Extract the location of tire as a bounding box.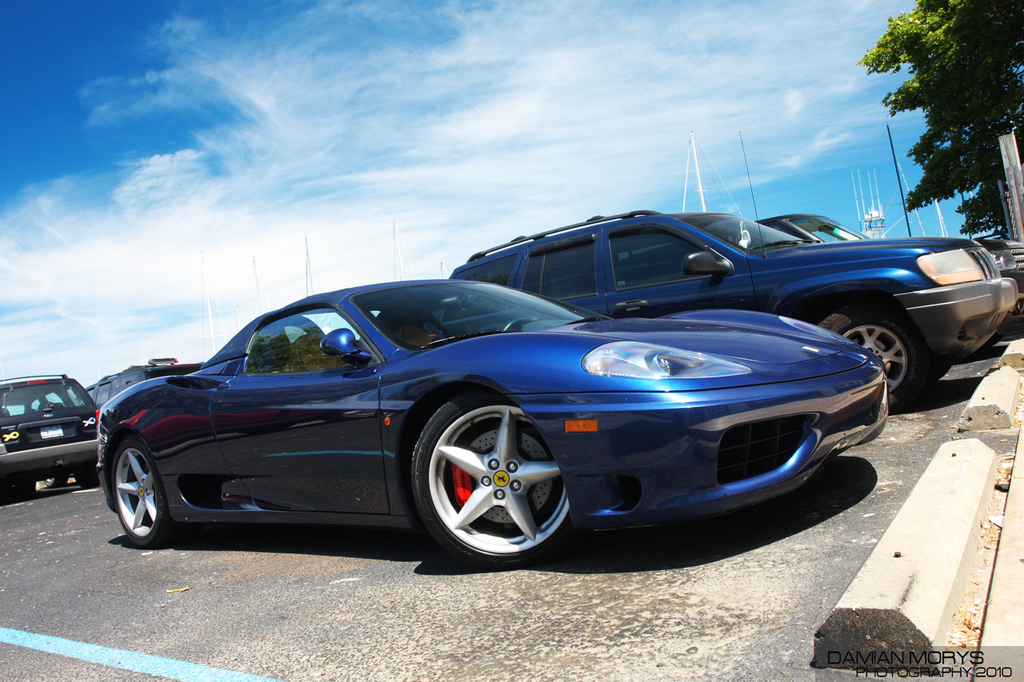
[38, 469, 70, 489].
